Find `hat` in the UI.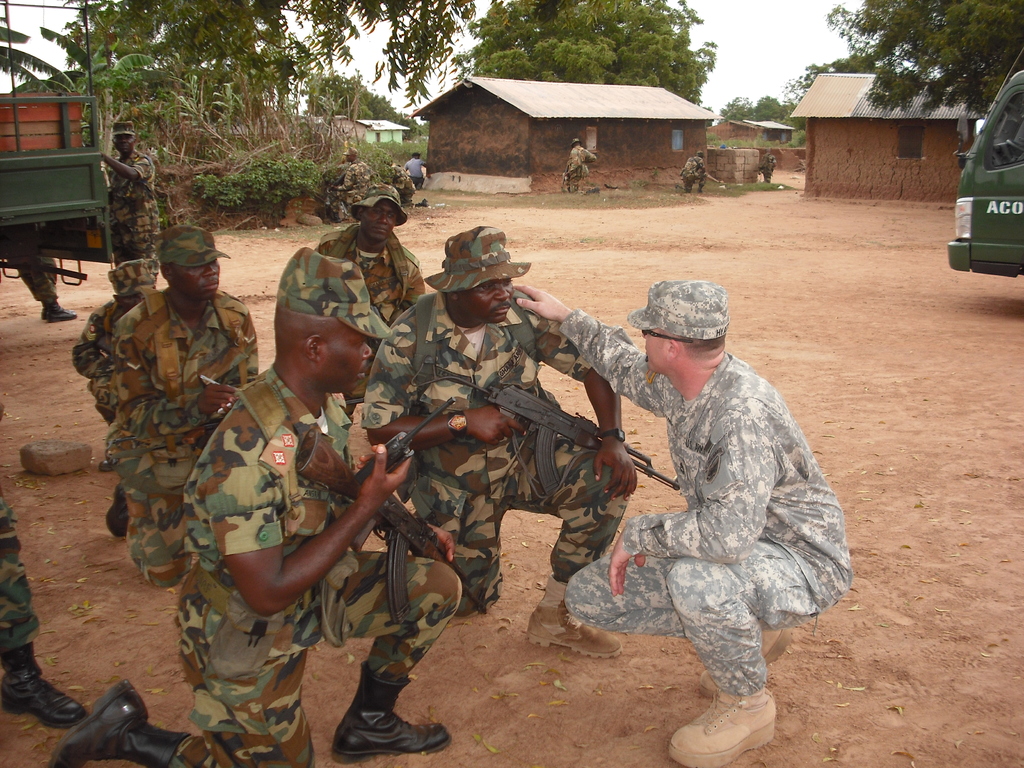
UI element at rect(627, 281, 728, 339).
